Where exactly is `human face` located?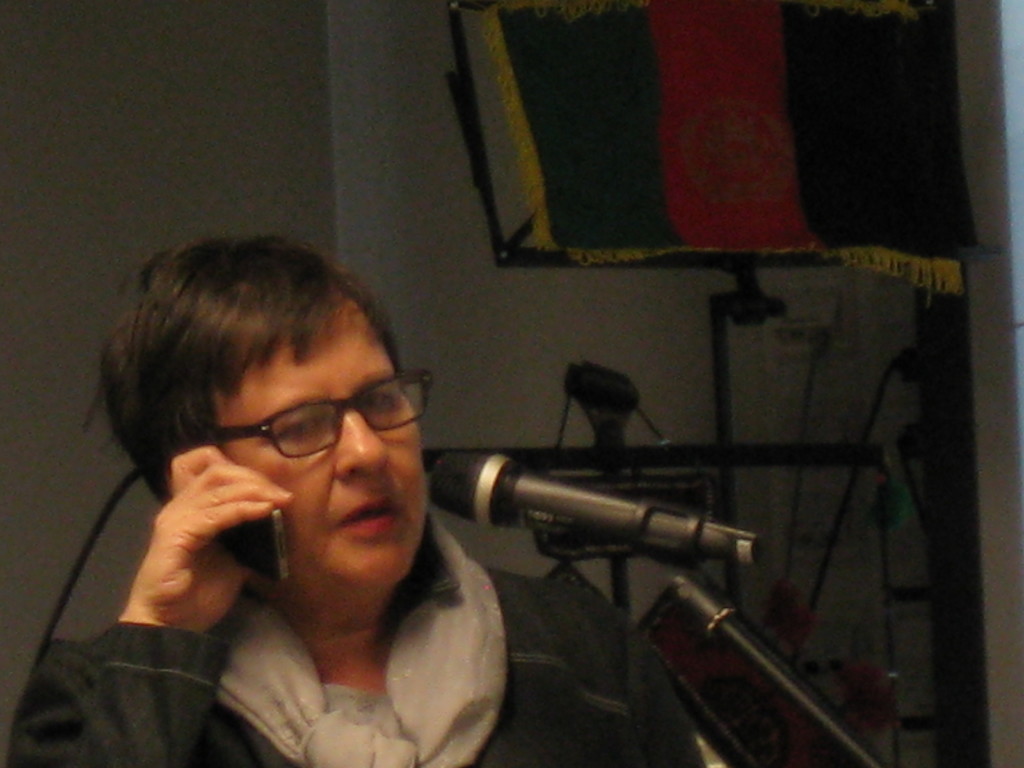
Its bounding box is locate(214, 300, 429, 581).
